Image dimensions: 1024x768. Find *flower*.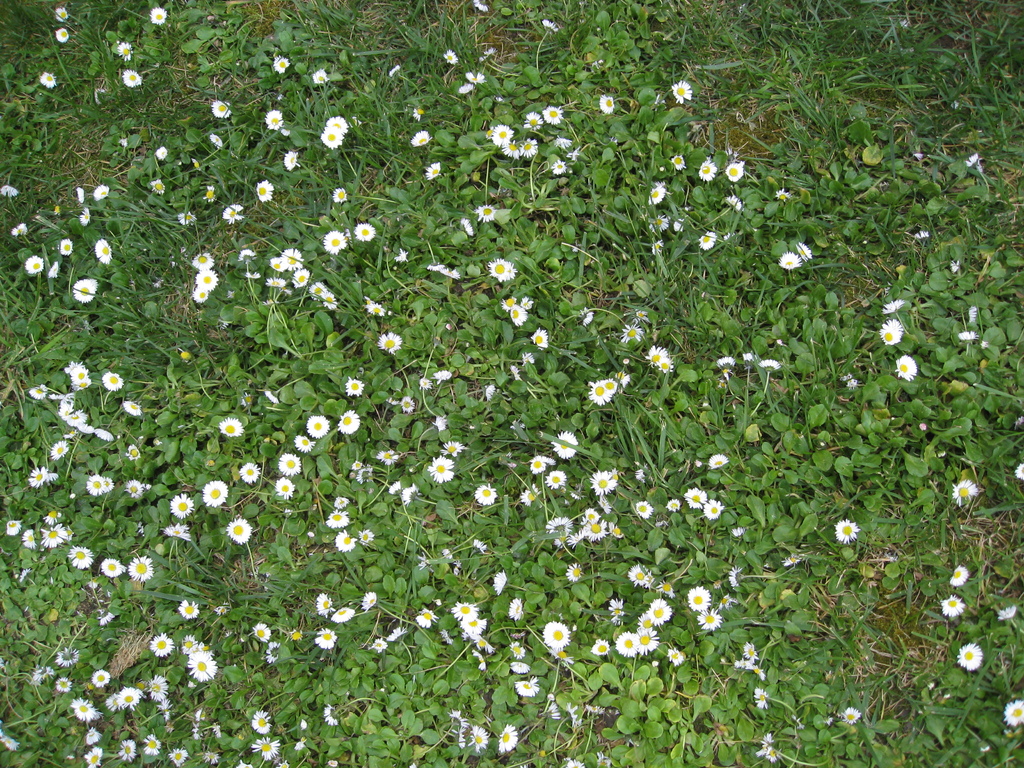
x1=799 y1=240 x2=813 y2=261.
